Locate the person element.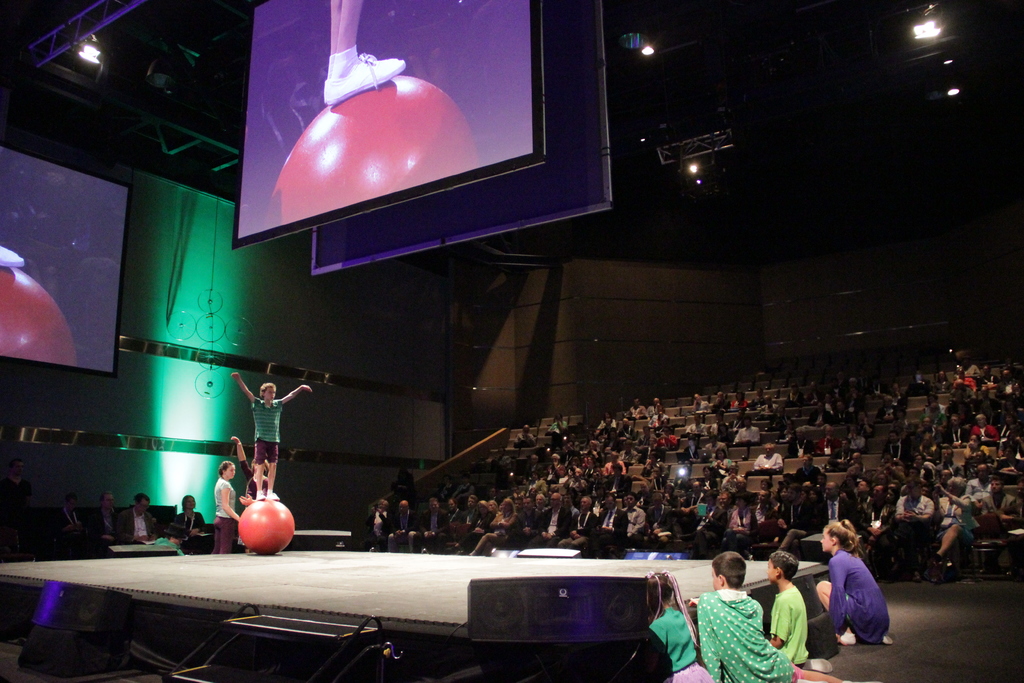
Element bbox: 211:456:243:555.
